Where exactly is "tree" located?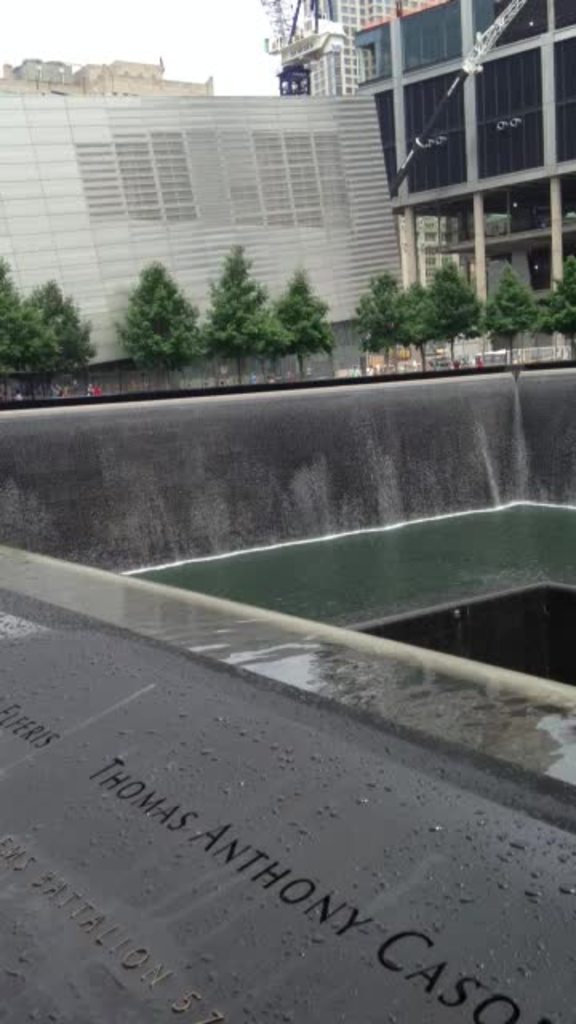
Its bounding box is (left=123, top=264, right=219, bottom=373).
